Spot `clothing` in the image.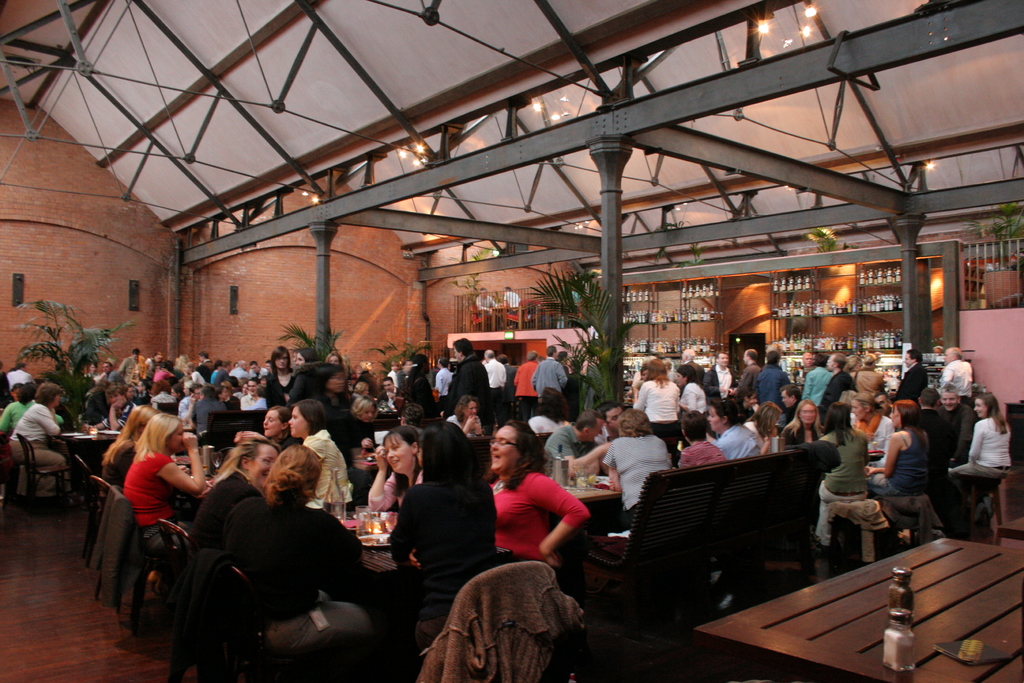
`clothing` found at locate(474, 293, 499, 329).
